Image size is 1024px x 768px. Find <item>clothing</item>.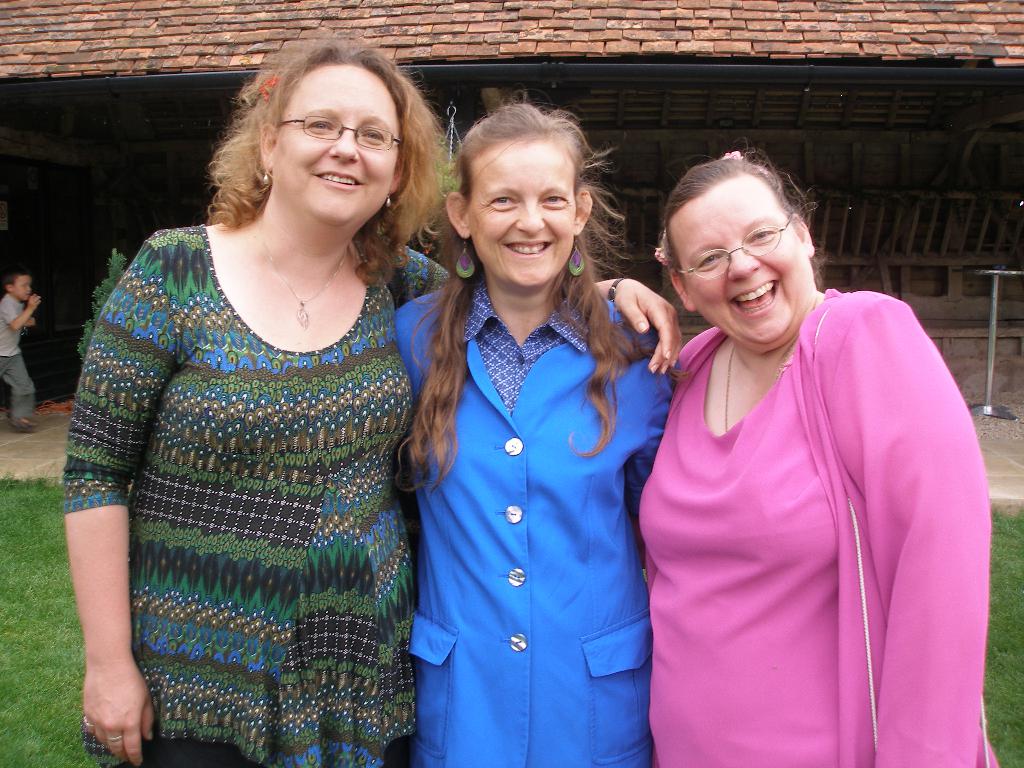
bbox=[392, 286, 676, 766].
